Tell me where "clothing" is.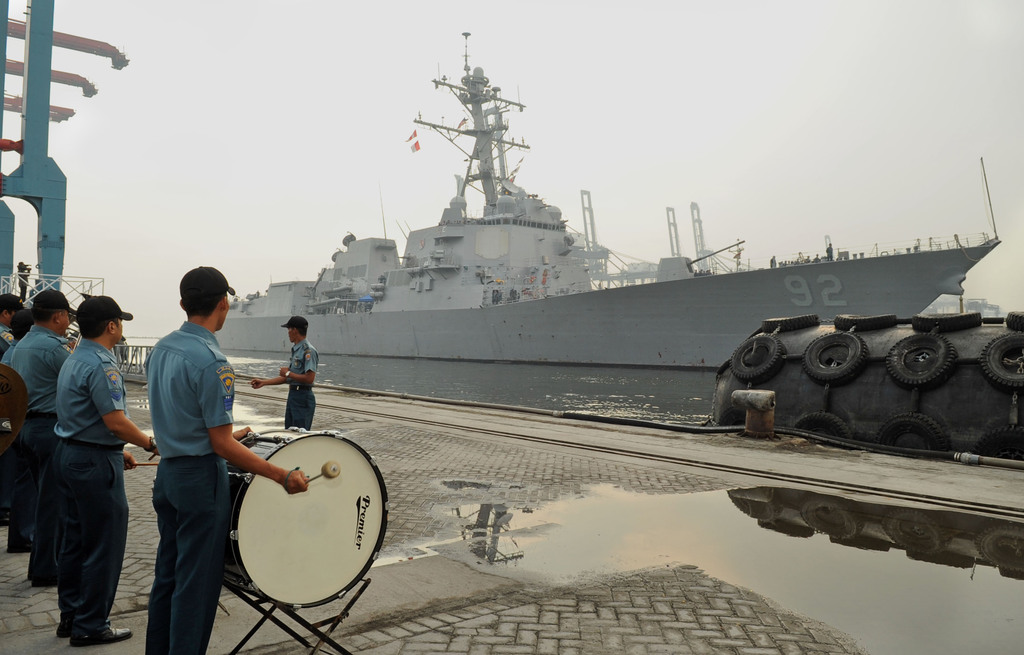
"clothing" is at BBox(129, 268, 237, 640).
